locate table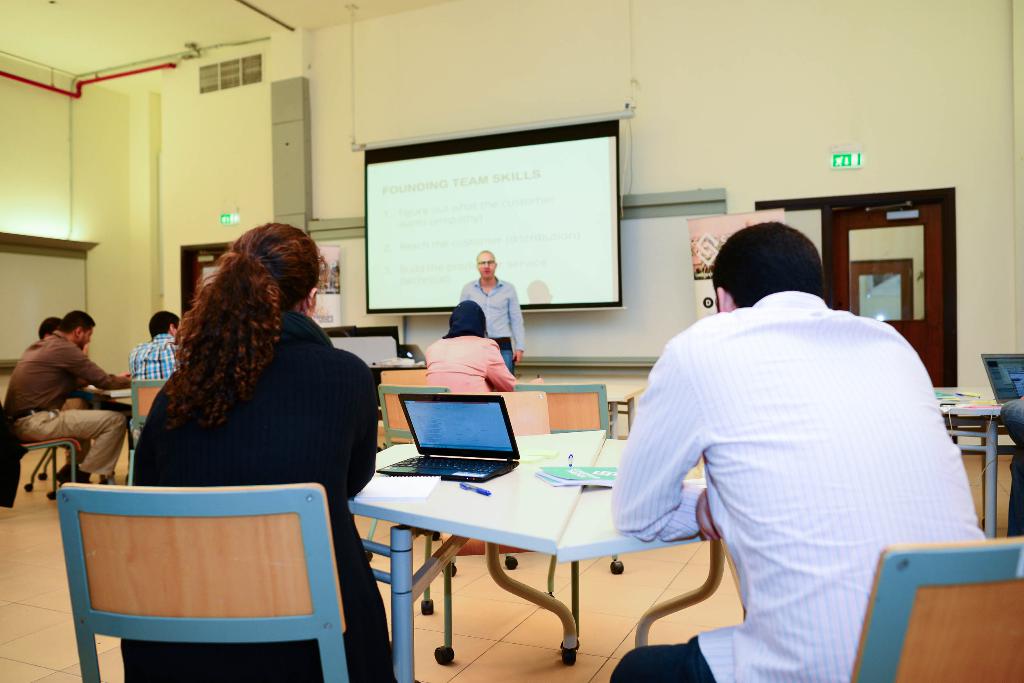
detection(916, 379, 1023, 547)
